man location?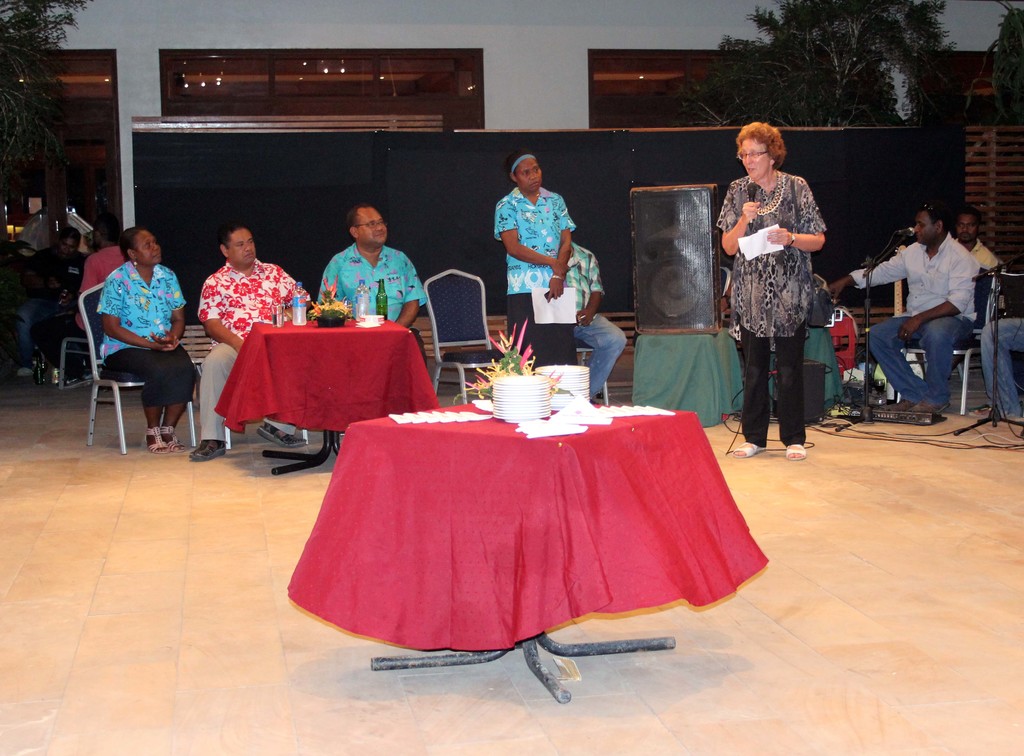
box(188, 224, 308, 462)
